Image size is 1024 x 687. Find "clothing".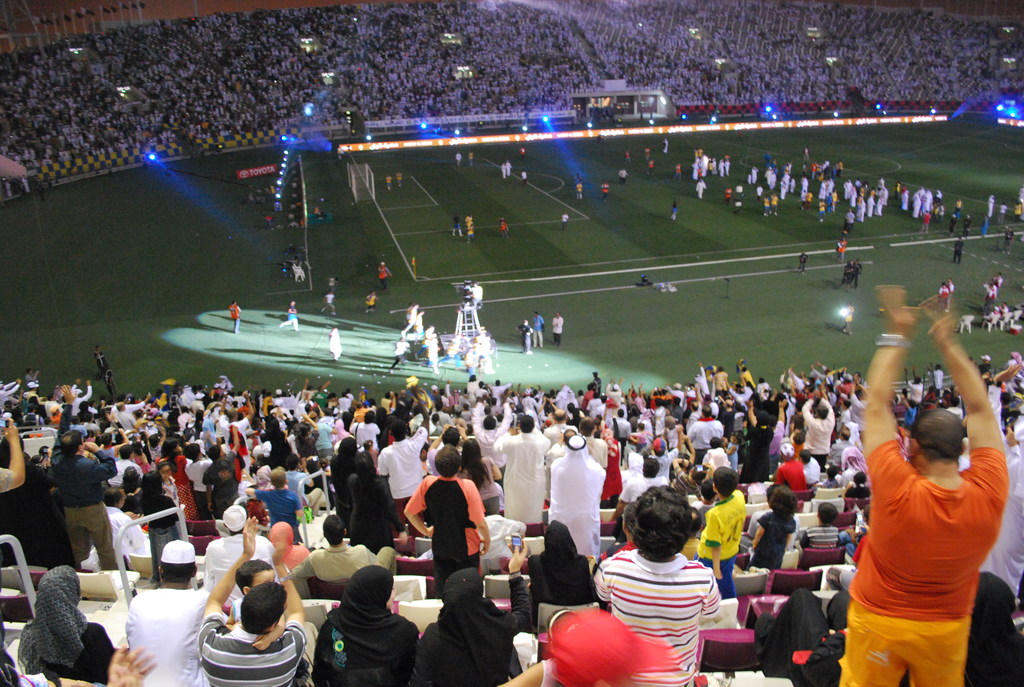
rect(803, 399, 837, 473).
